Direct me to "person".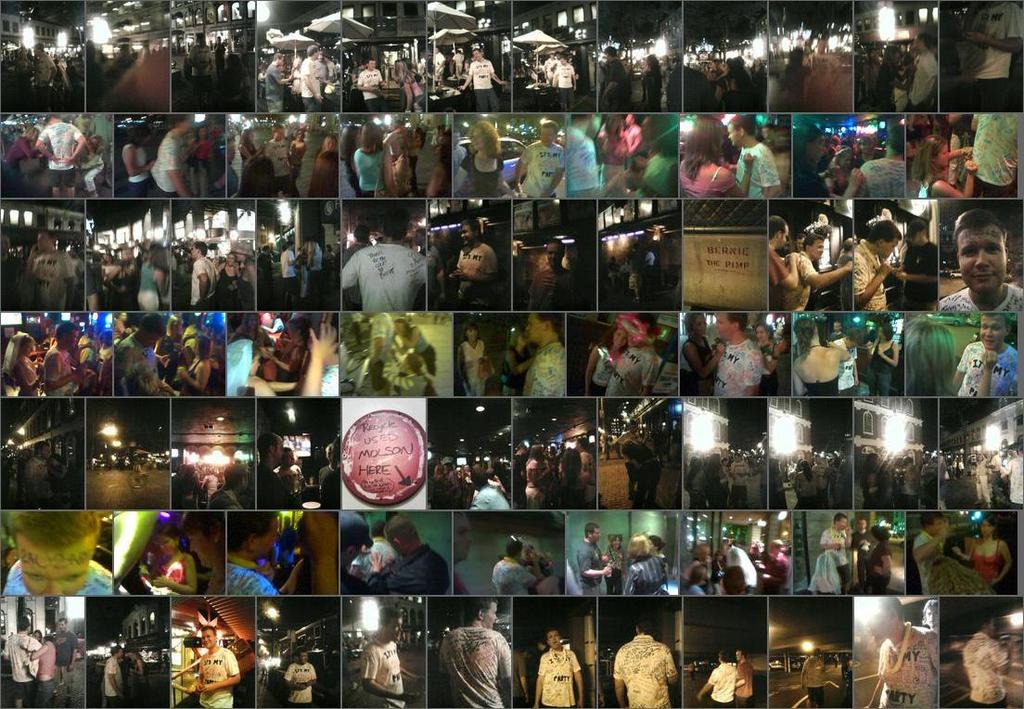
Direction: <region>597, 58, 622, 116</region>.
